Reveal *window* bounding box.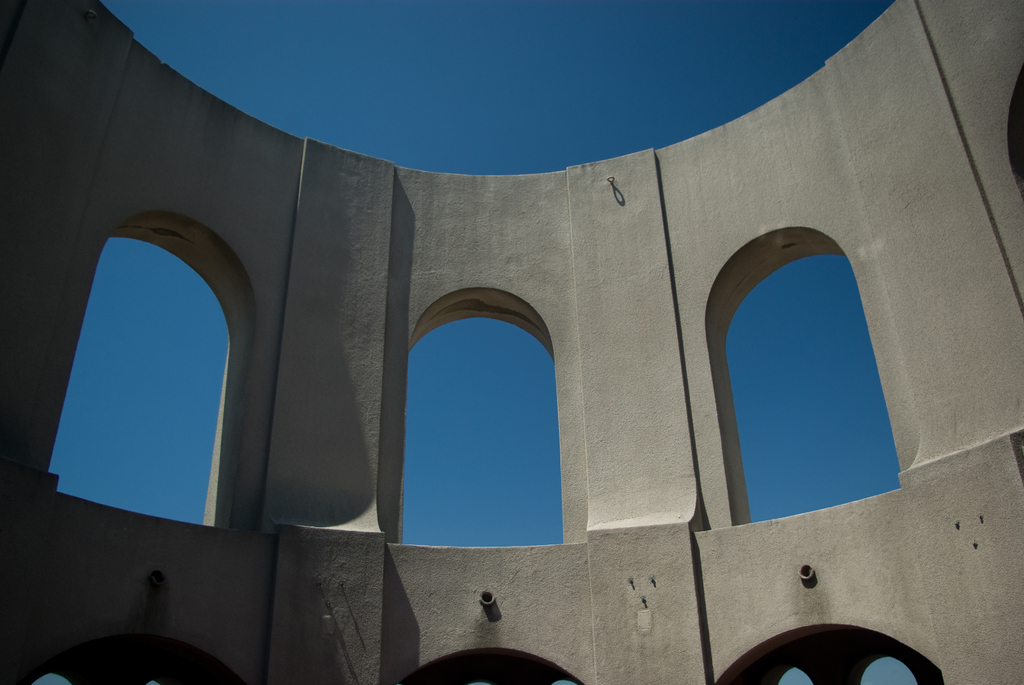
Revealed: 705/233/904/526.
